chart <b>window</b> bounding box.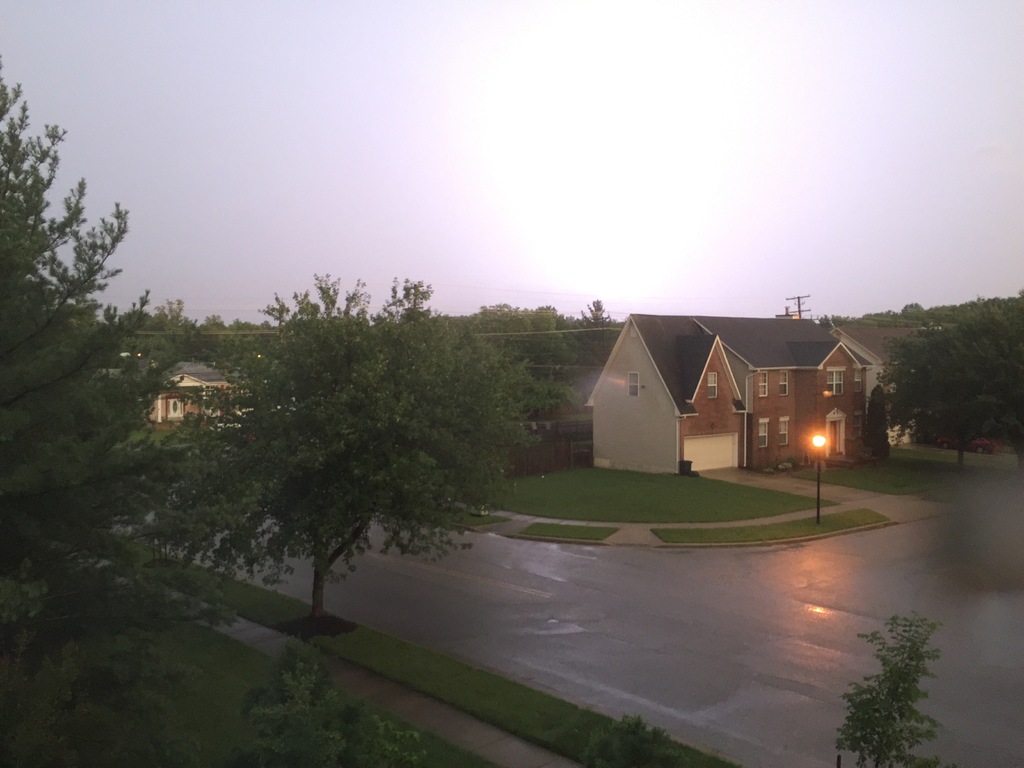
Charted: BBox(625, 374, 639, 398).
